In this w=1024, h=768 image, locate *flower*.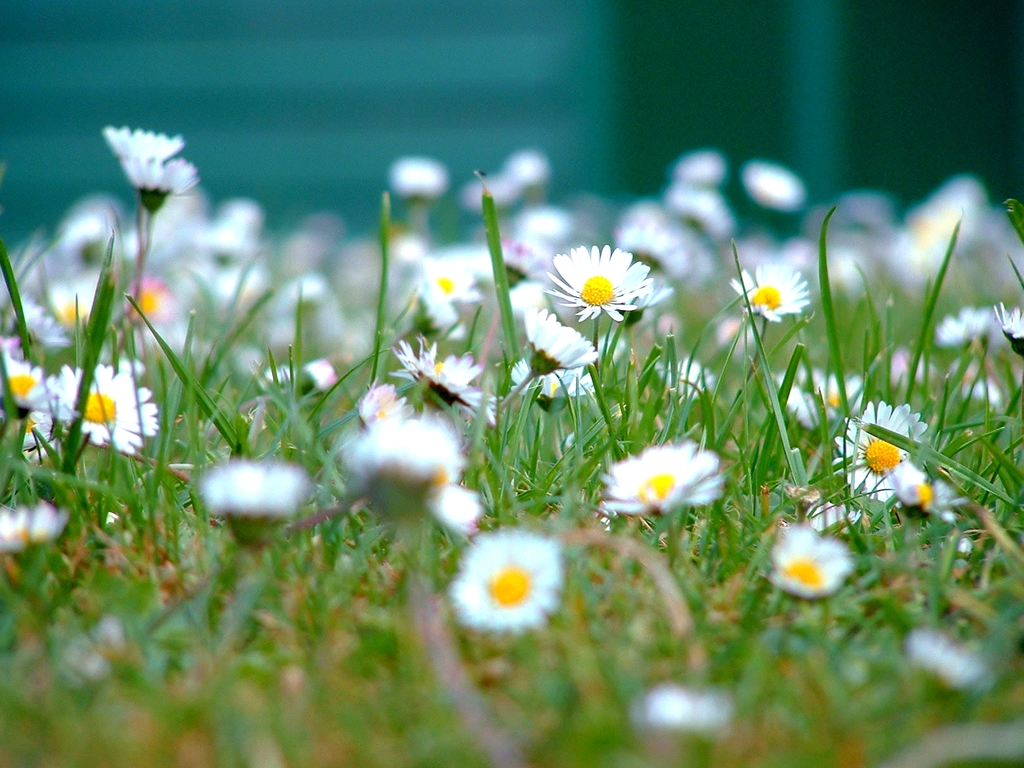
Bounding box: [x1=881, y1=452, x2=949, y2=516].
